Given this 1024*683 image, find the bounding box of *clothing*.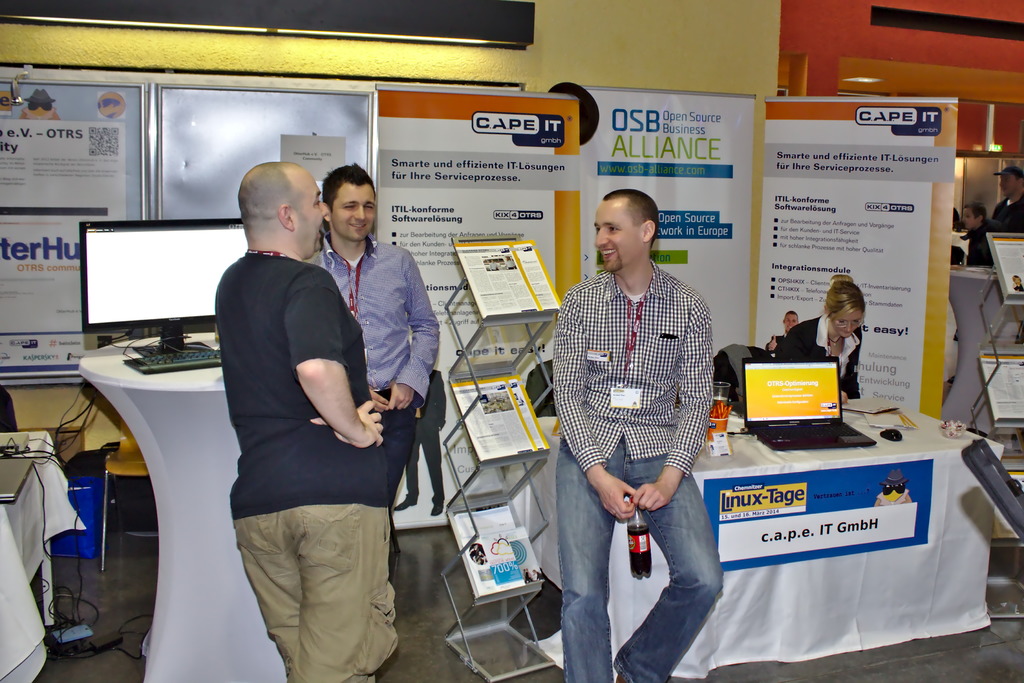
box(472, 548, 480, 564).
